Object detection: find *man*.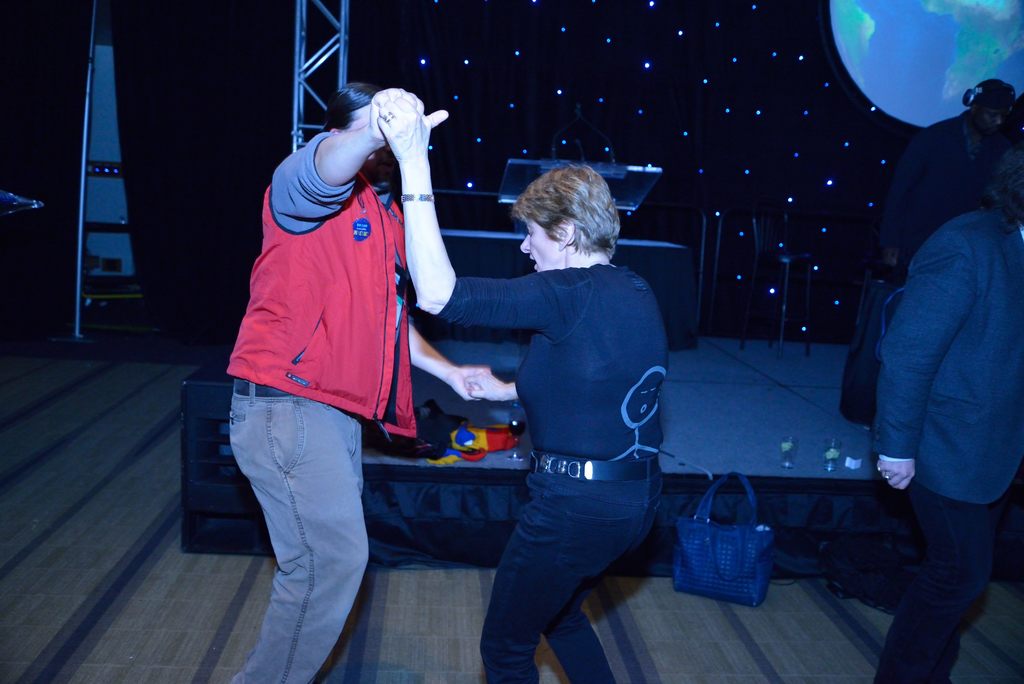
Rect(201, 73, 451, 647).
